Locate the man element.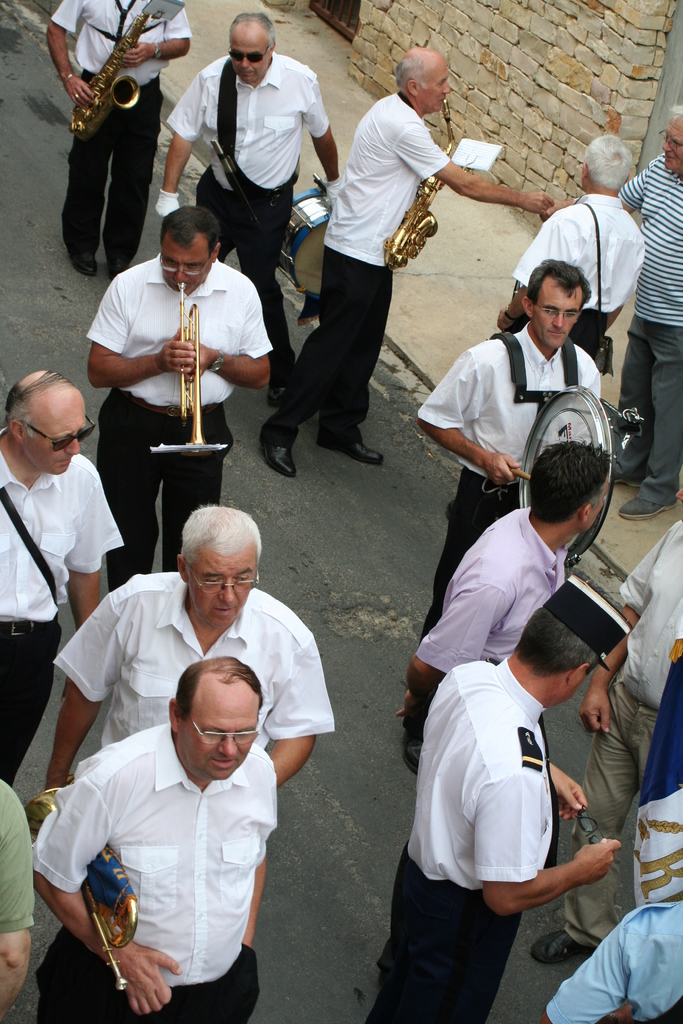
Element bbox: box=[0, 371, 126, 788].
